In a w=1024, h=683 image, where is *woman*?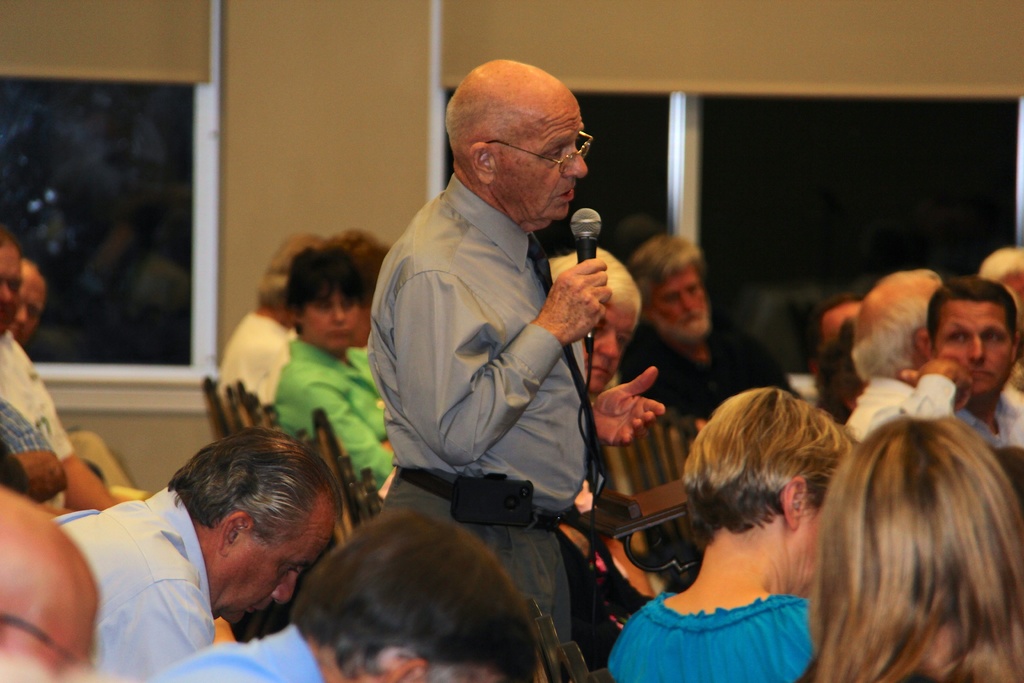
<bbox>783, 418, 1018, 682</bbox>.
